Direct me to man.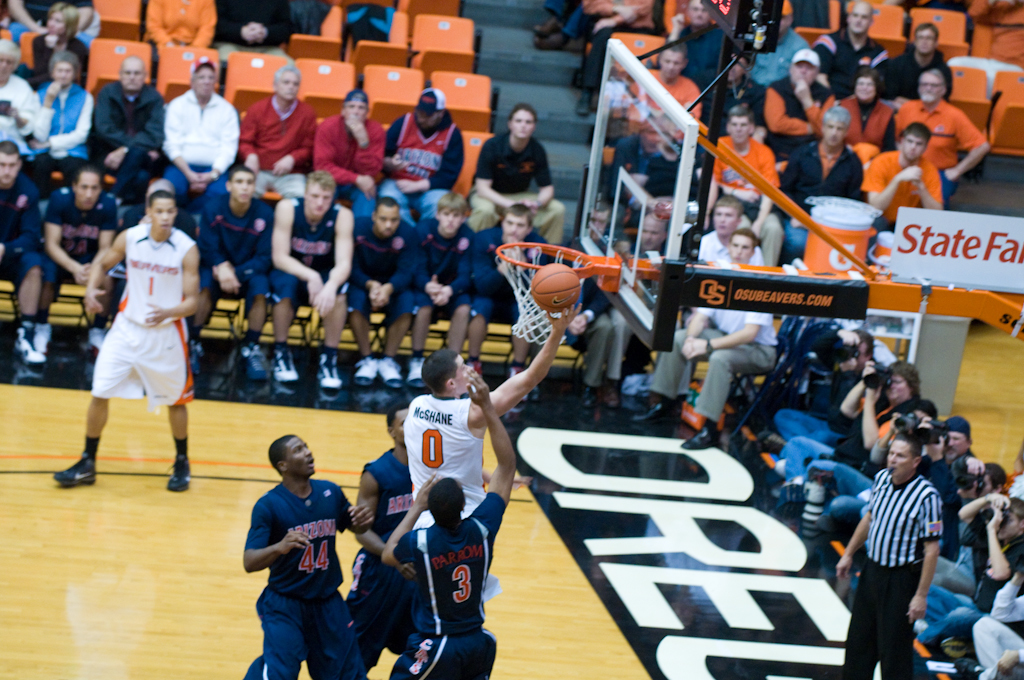
Direction: 469,98,575,248.
